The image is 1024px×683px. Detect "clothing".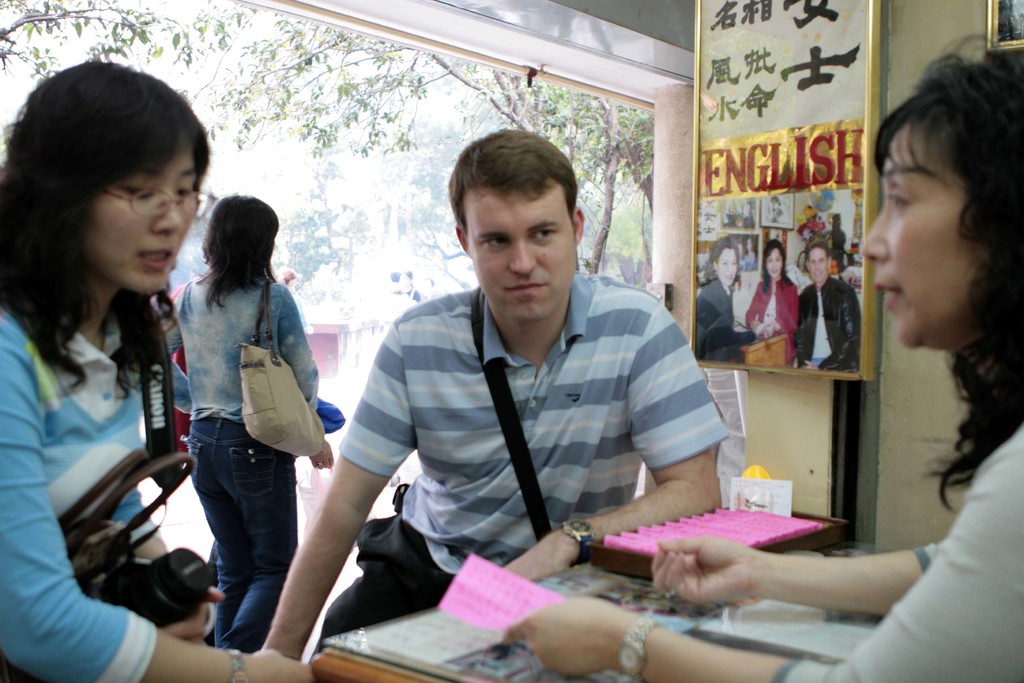
Detection: BBox(157, 280, 322, 652).
